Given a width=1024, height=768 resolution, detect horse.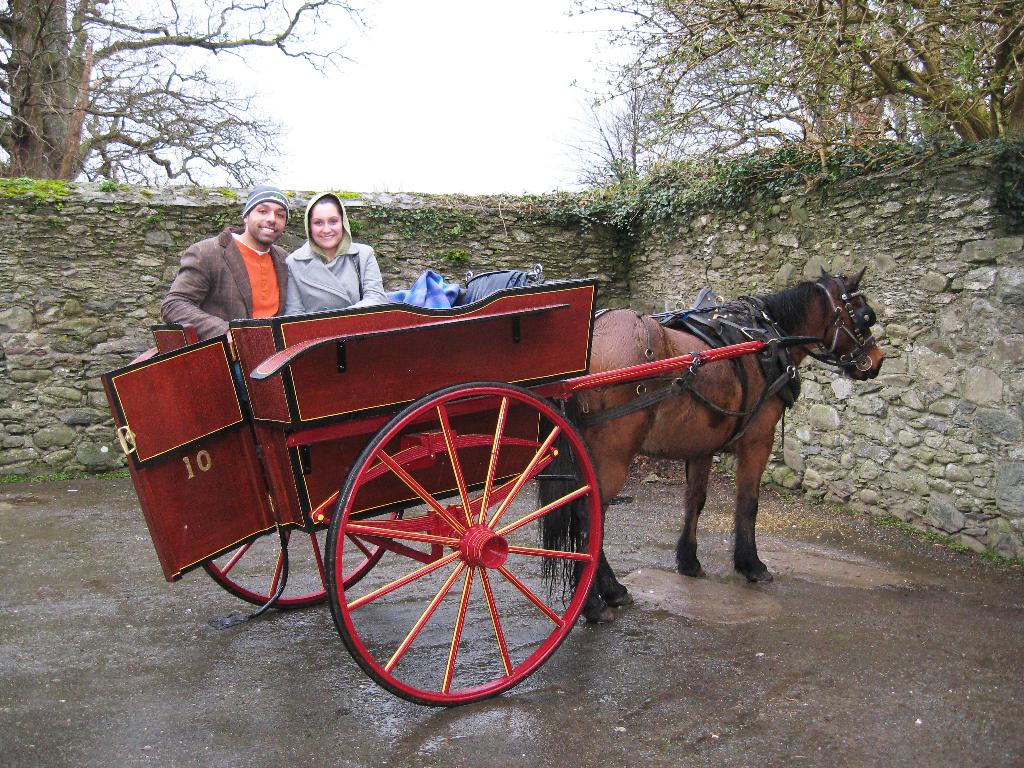
left=535, top=262, right=887, bottom=621.
